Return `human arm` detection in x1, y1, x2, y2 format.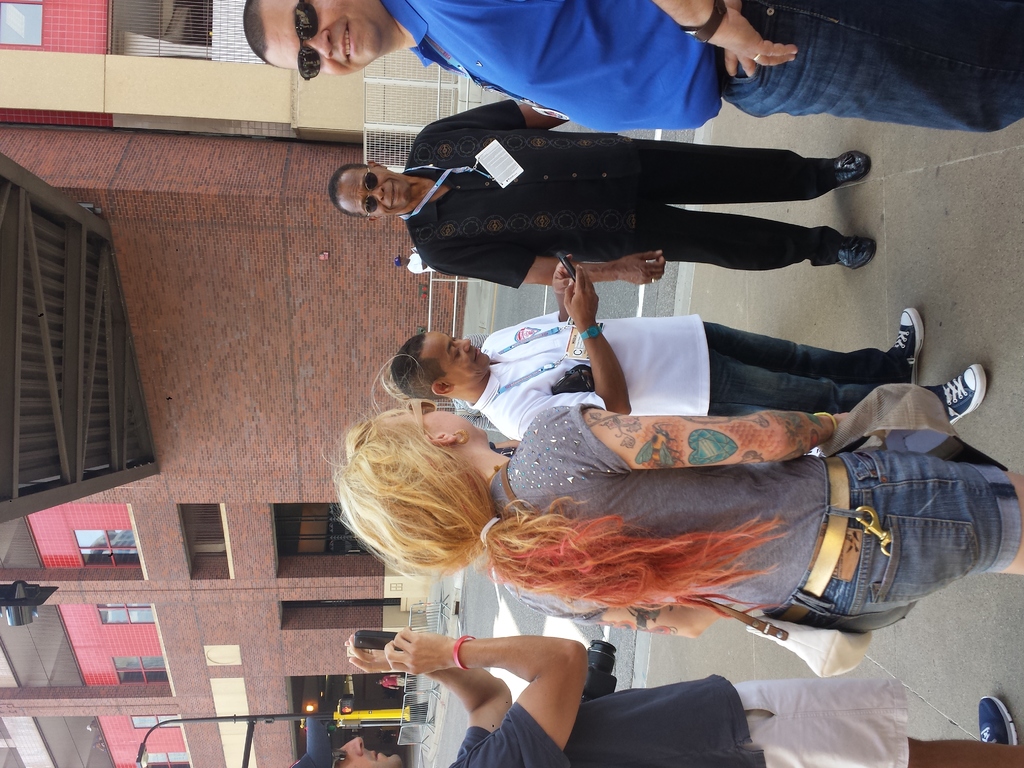
422, 98, 571, 135.
